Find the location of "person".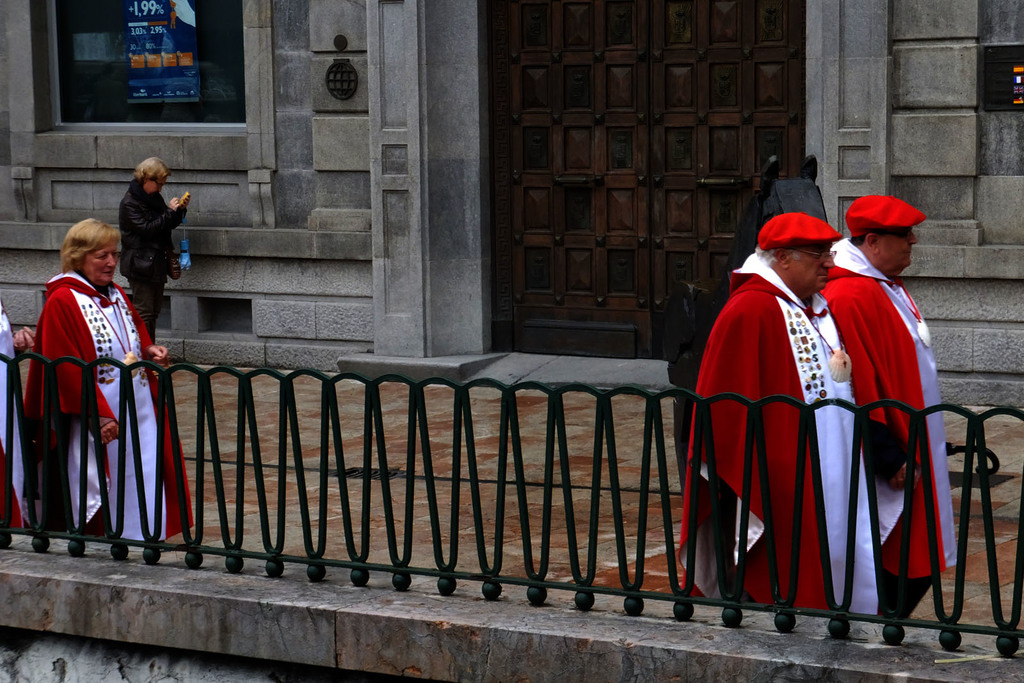
Location: [left=676, top=211, right=879, bottom=623].
